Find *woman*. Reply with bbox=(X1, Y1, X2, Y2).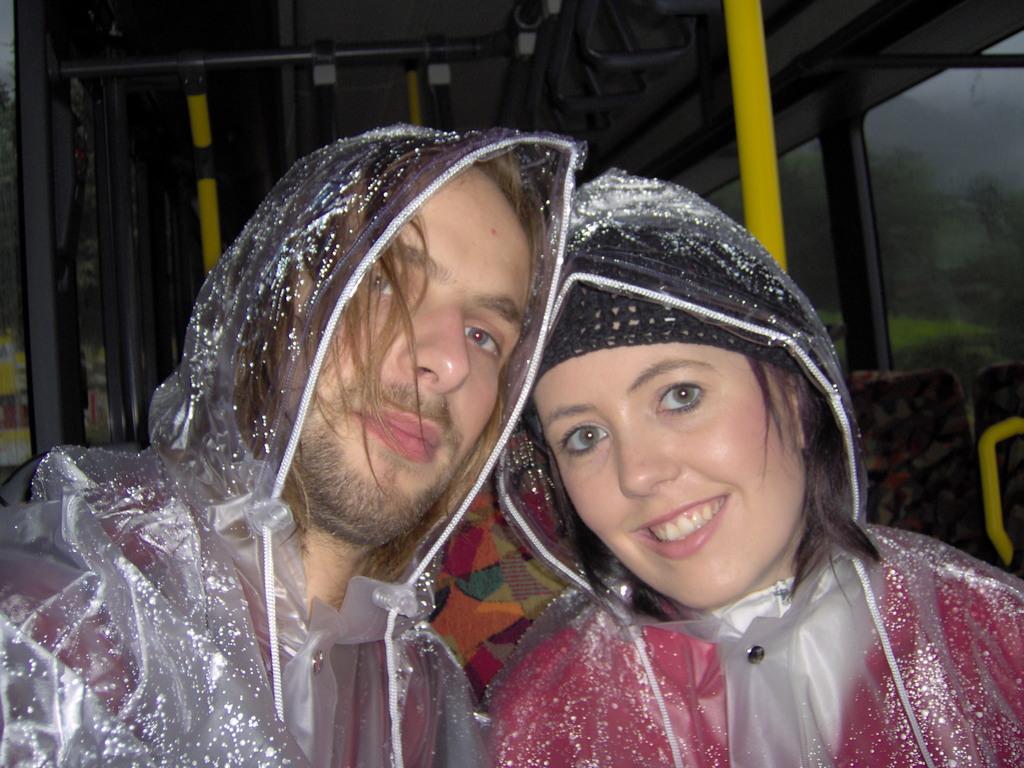
bbox=(477, 168, 1023, 767).
